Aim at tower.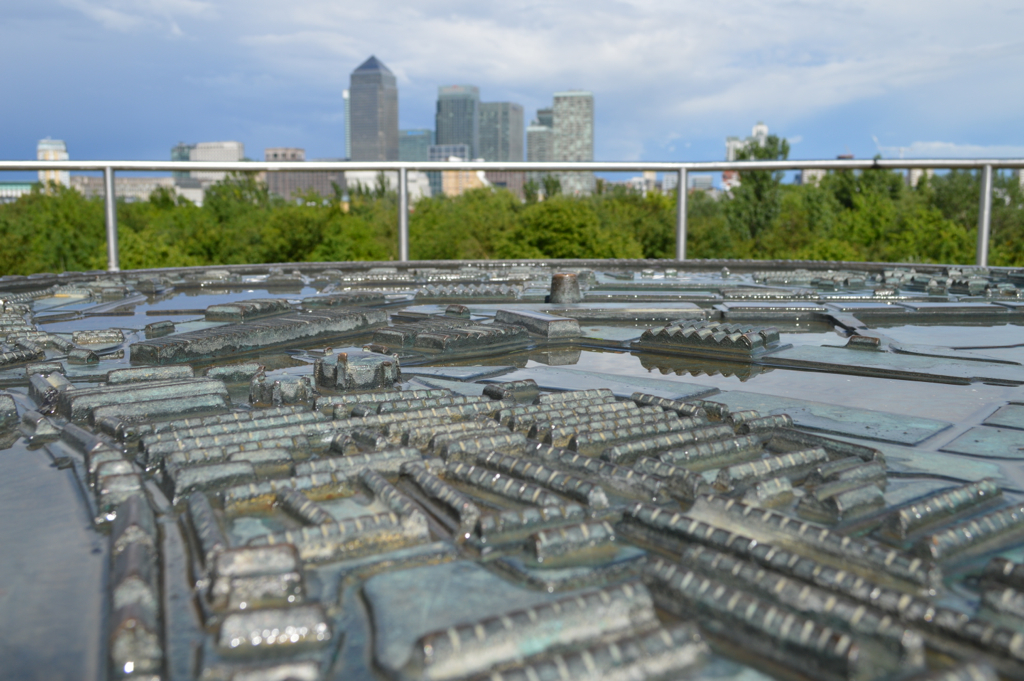
Aimed at l=555, t=92, r=593, b=199.
